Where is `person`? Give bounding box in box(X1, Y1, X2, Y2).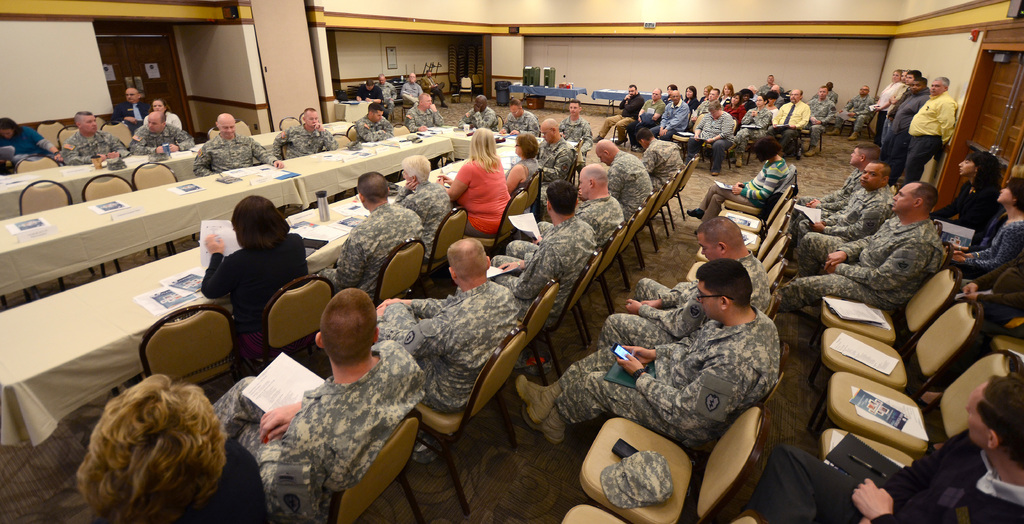
box(0, 116, 65, 170).
